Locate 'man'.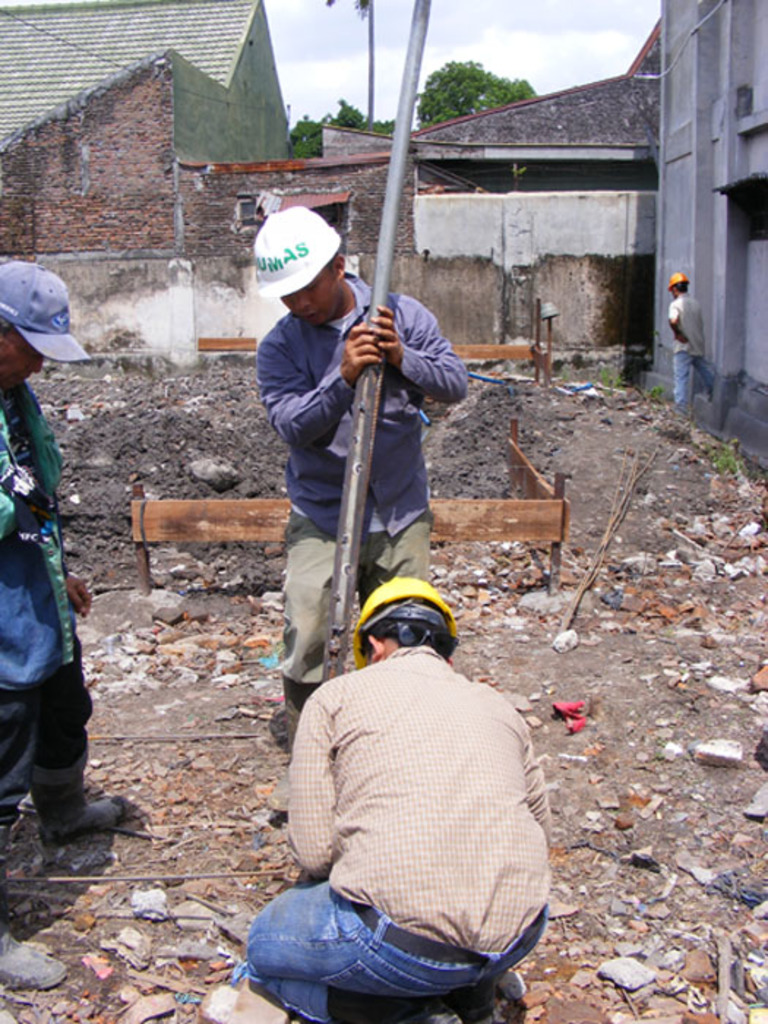
Bounding box: x1=663 y1=266 x2=709 y2=424.
